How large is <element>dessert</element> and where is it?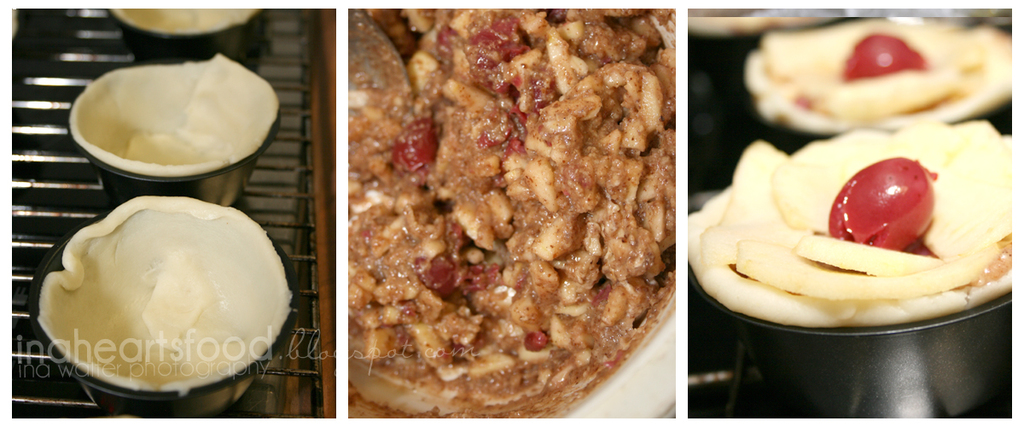
Bounding box: [left=754, top=16, right=1011, bottom=129].
